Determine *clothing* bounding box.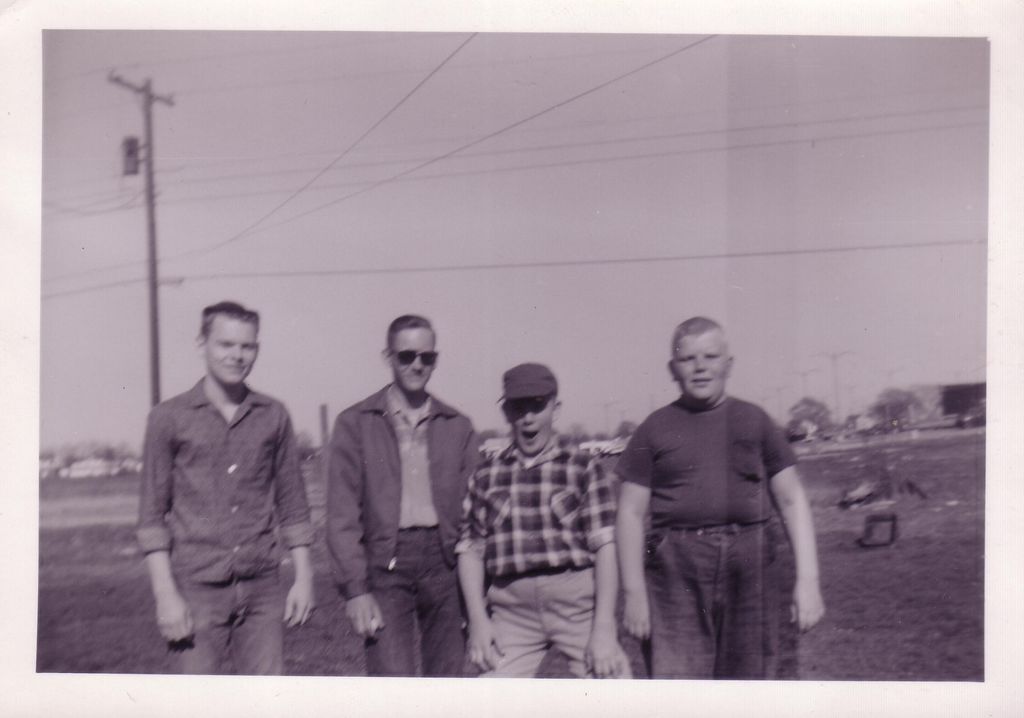
Determined: (x1=614, y1=353, x2=824, y2=676).
